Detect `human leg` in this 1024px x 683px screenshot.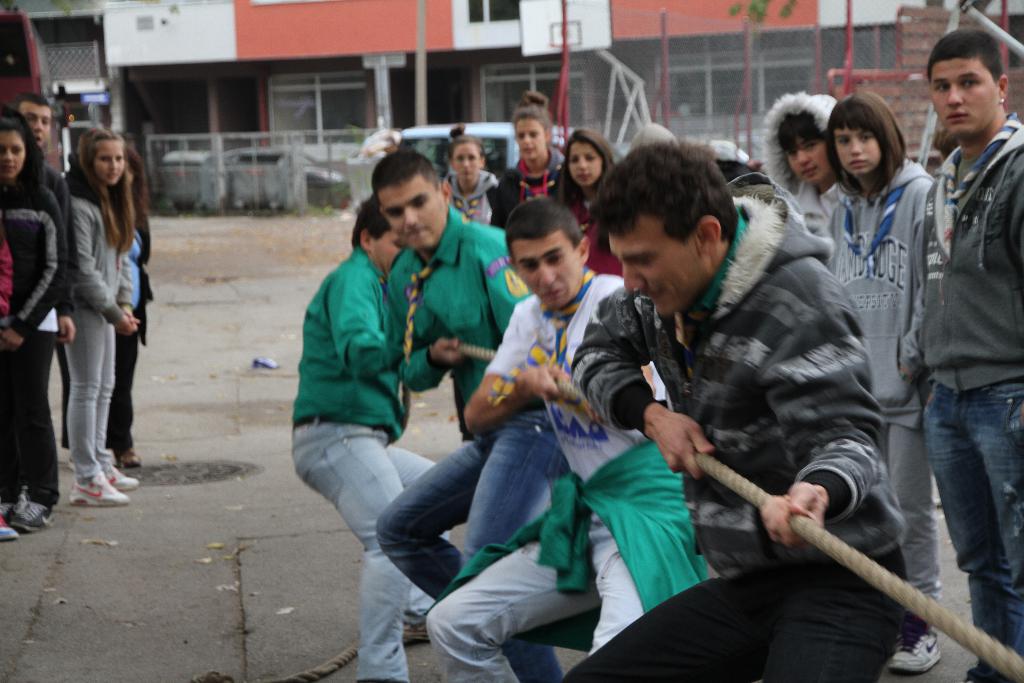
Detection: {"x1": 287, "y1": 422, "x2": 397, "y2": 682}.
